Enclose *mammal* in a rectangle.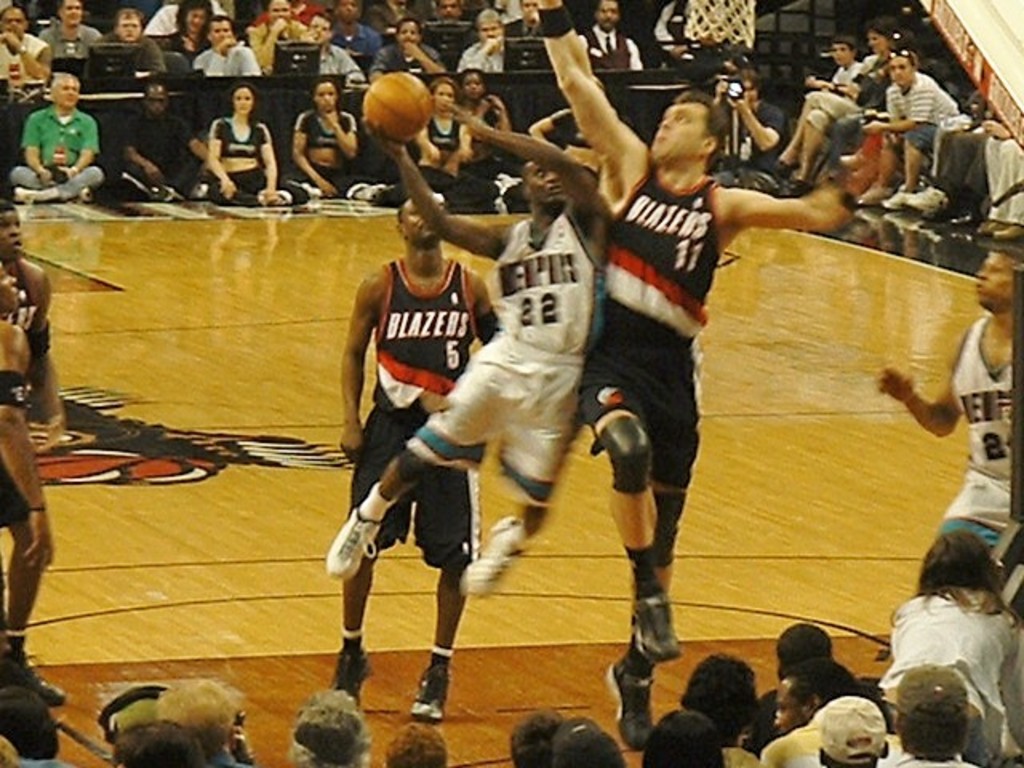
(541,0,878,746).
